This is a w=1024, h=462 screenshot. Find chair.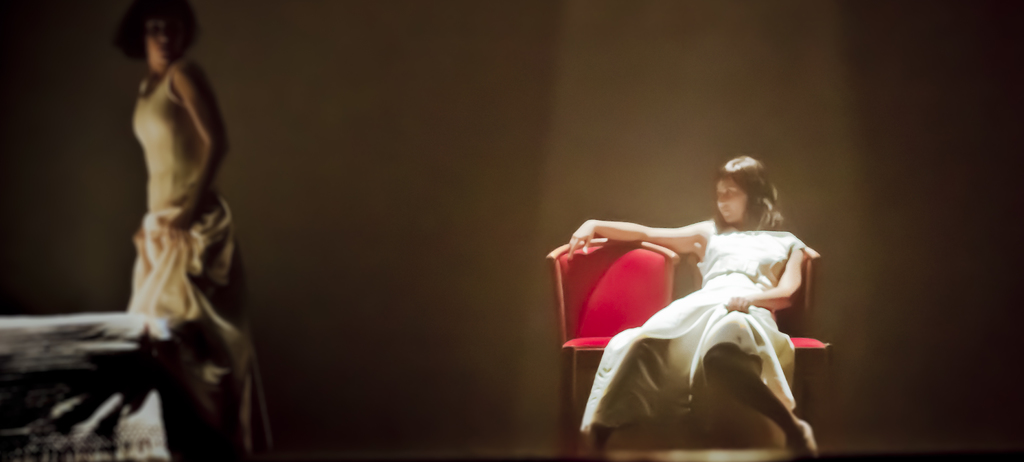
Bounding box: {"left": 774, "top": 247, "right": 836, "bottom": 433}.
